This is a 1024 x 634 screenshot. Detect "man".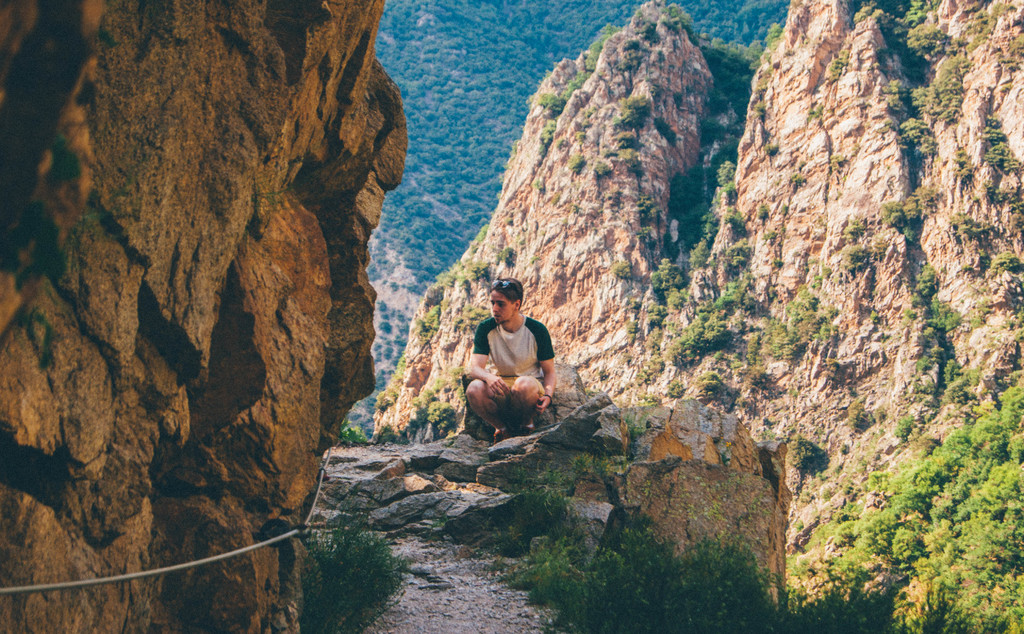
Rect(460, 274, 556, 442).
